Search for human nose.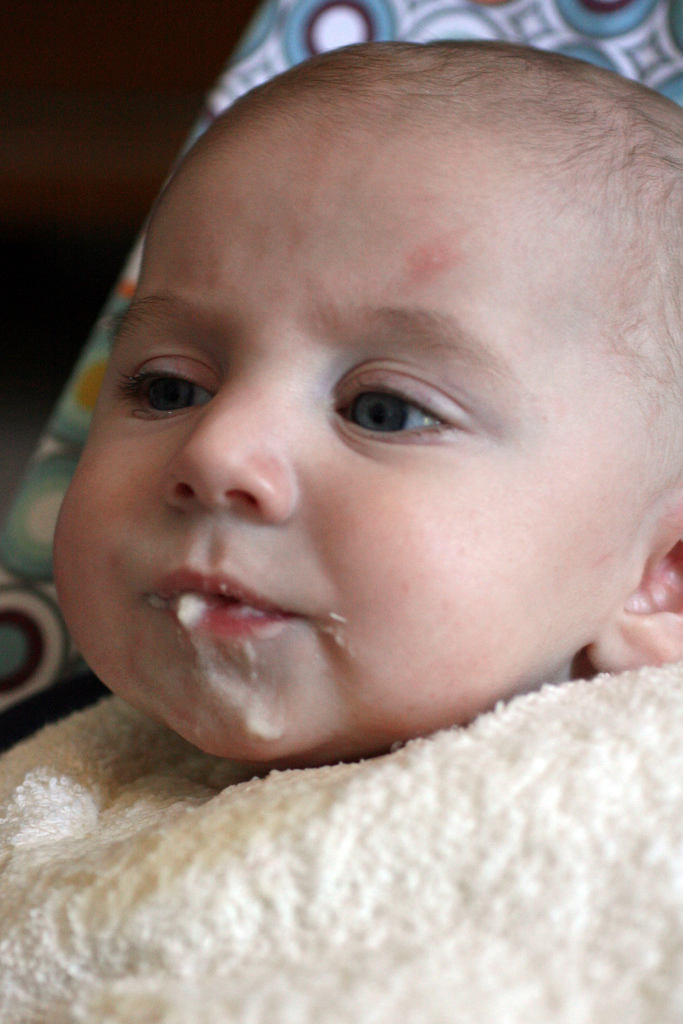
Found at 160:381:305:529.
